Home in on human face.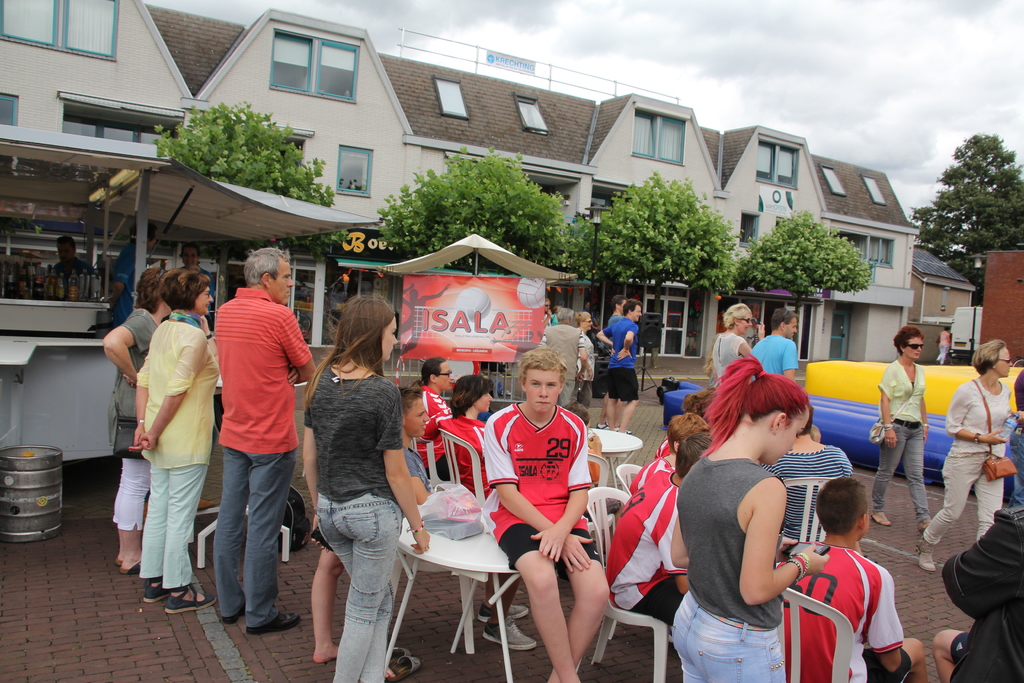
Homed in at locate(632, 304, 643, 320).
